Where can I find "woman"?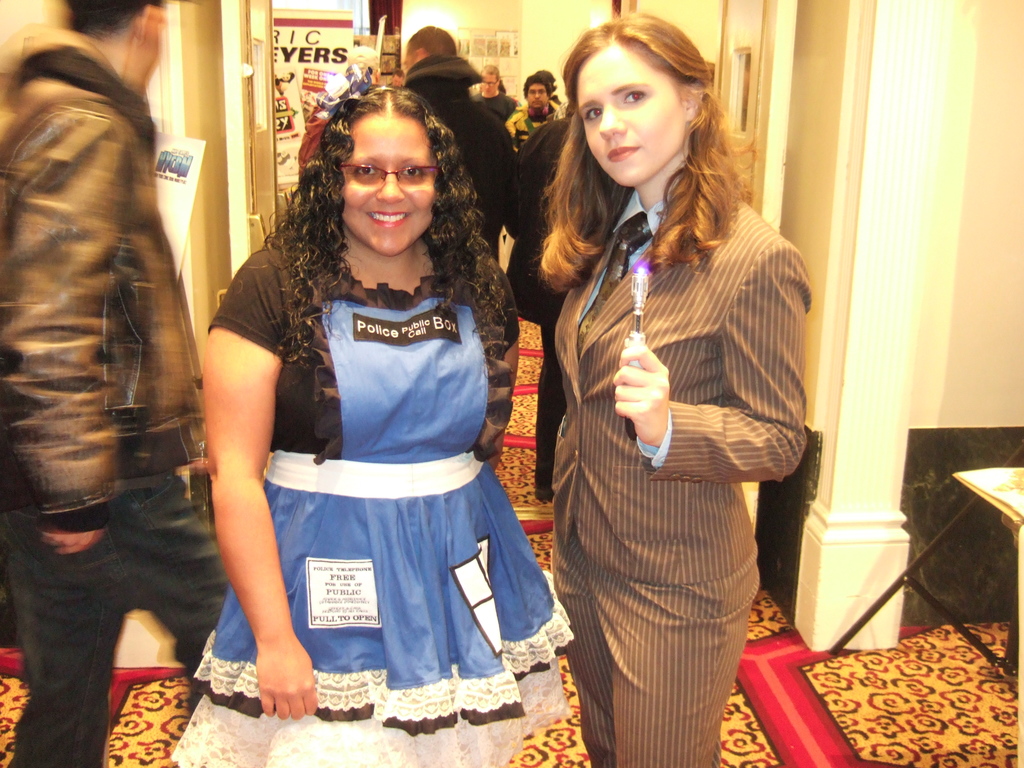
You can find it at left=172, top=72, right=563, bottom=761.
